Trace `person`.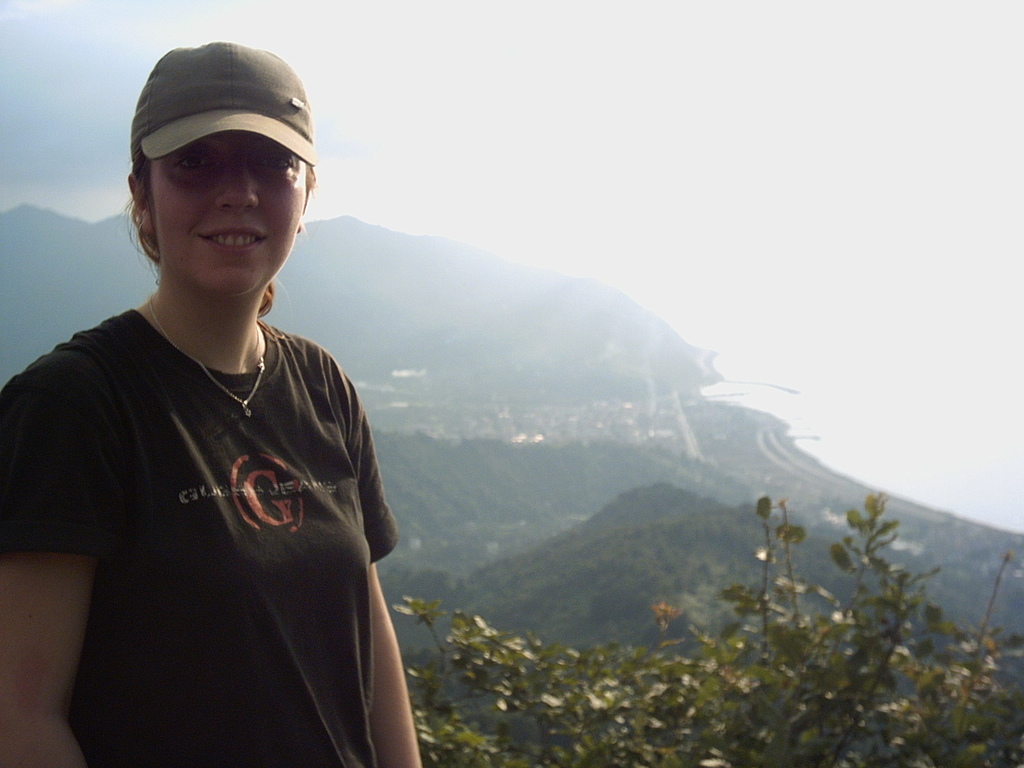
Traced to (0, 131, 421, 767).
